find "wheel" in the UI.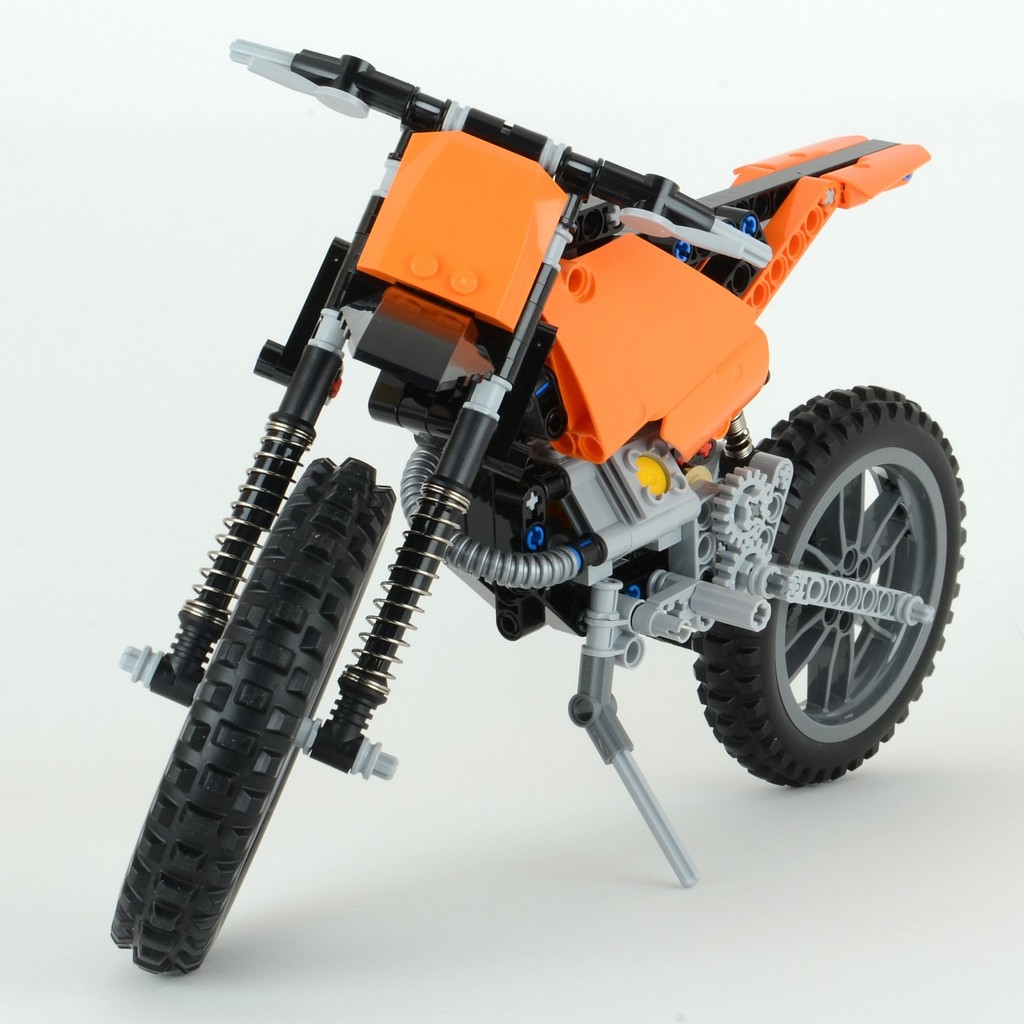
UI element at rect(99, 455, 402, 976).
